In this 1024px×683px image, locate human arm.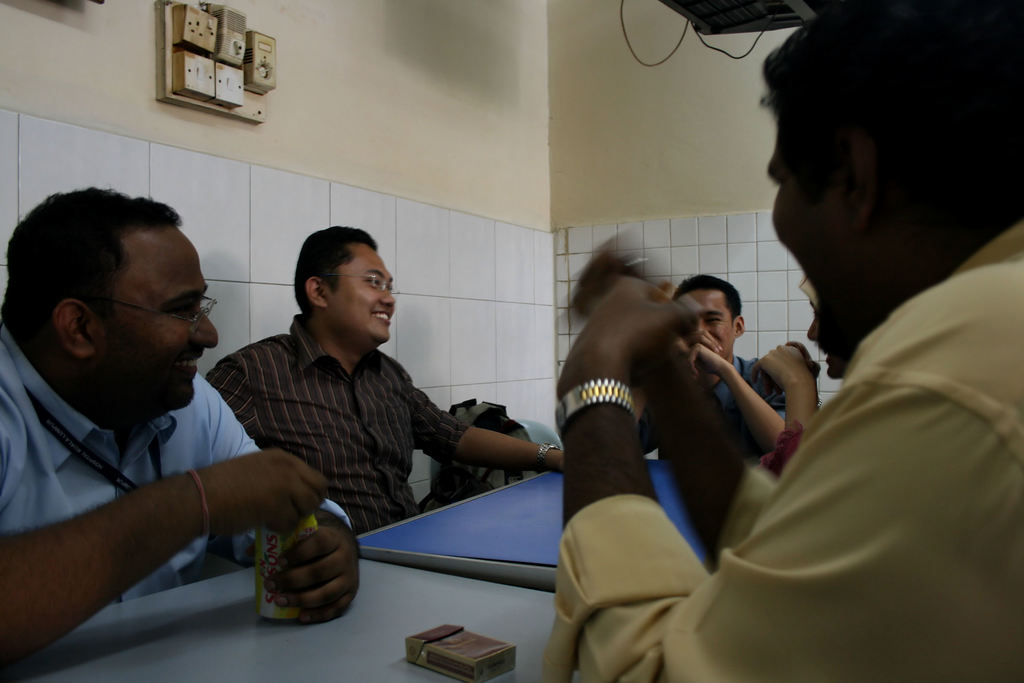
Bounding box: crop(202, 386, 367, 626).
